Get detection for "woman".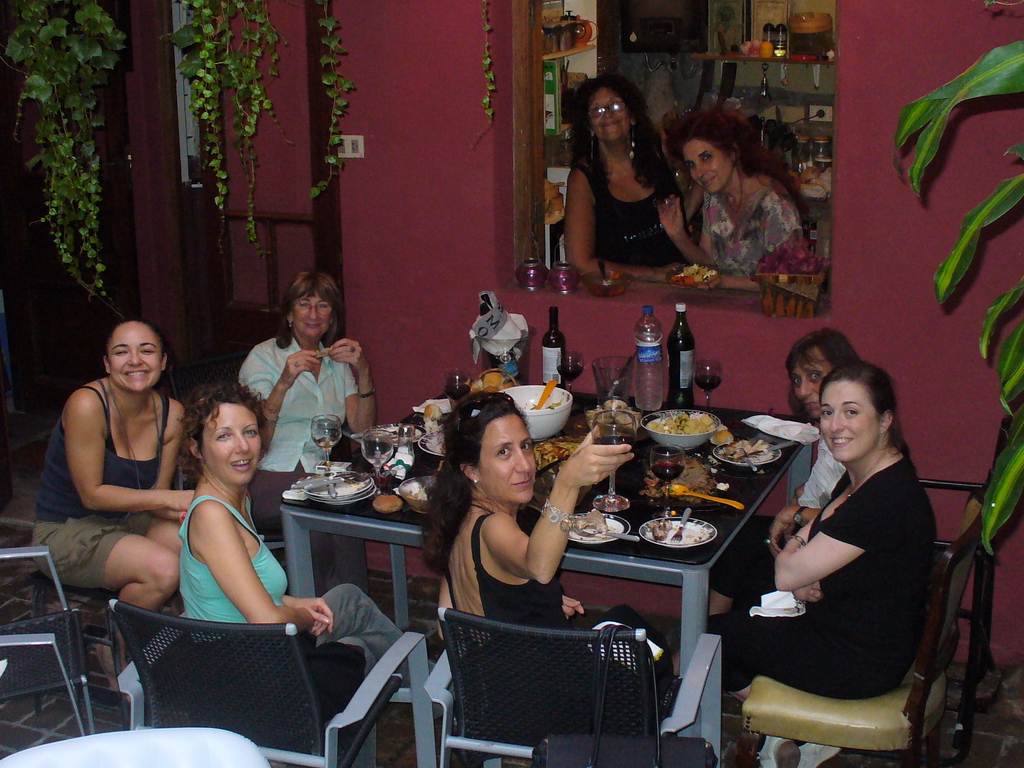
Detection: select_region(30, 308, 203, 707).
